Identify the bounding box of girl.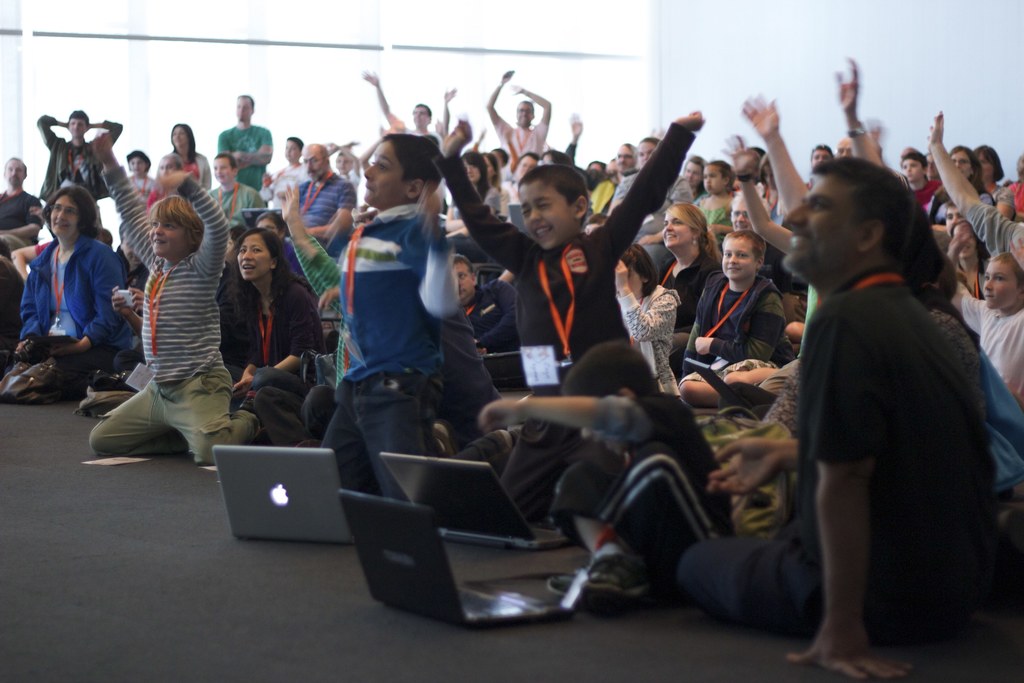
locate(698, 157, 735, 251).
